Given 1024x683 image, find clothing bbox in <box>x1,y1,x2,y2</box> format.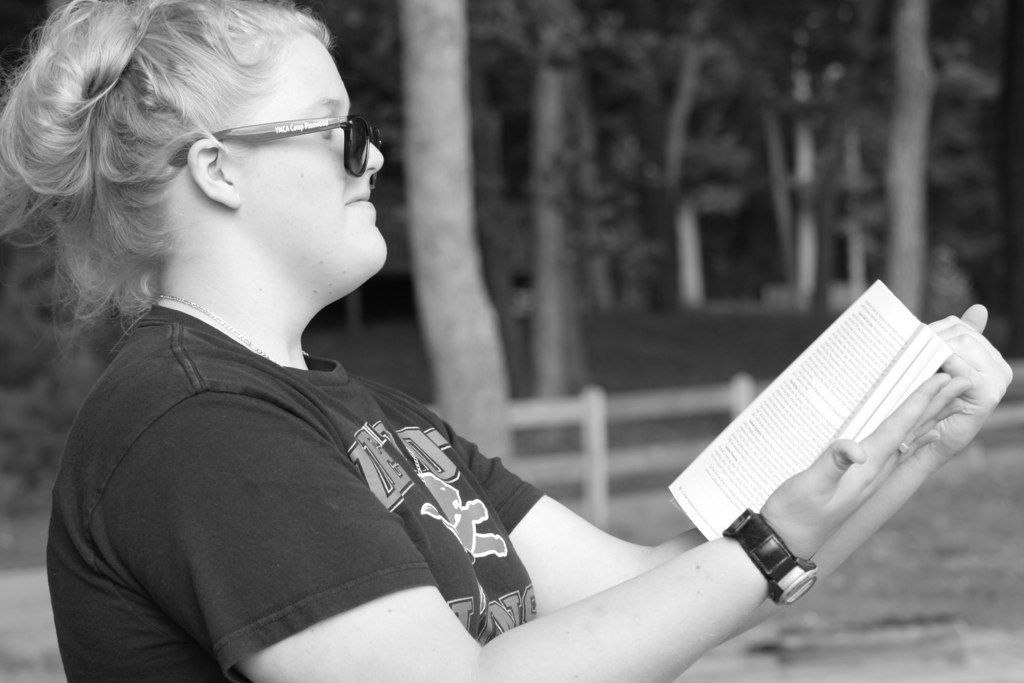
<box>28,270,655,675</box>.
